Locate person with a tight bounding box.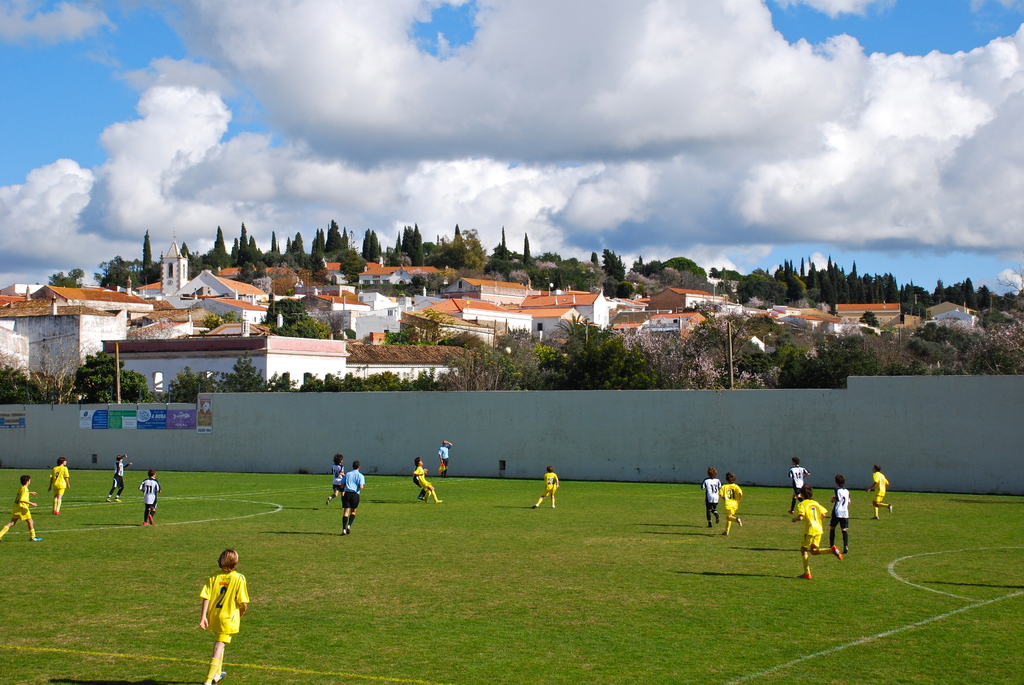
[105,456,130,496].
